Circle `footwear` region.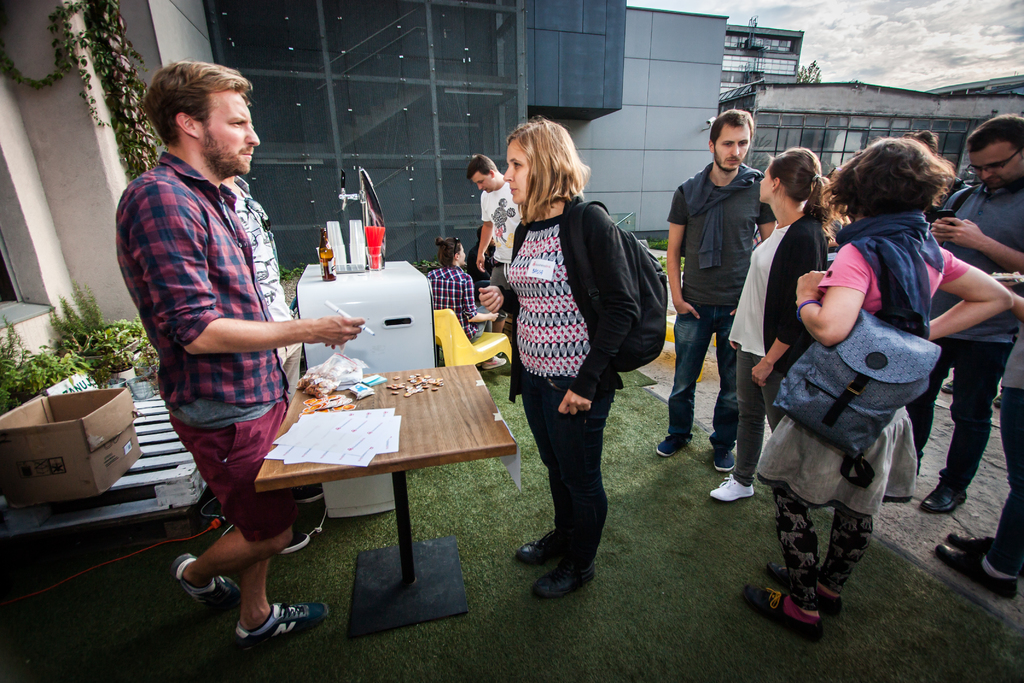
Region: Rect(294, 487, 323, 504).
